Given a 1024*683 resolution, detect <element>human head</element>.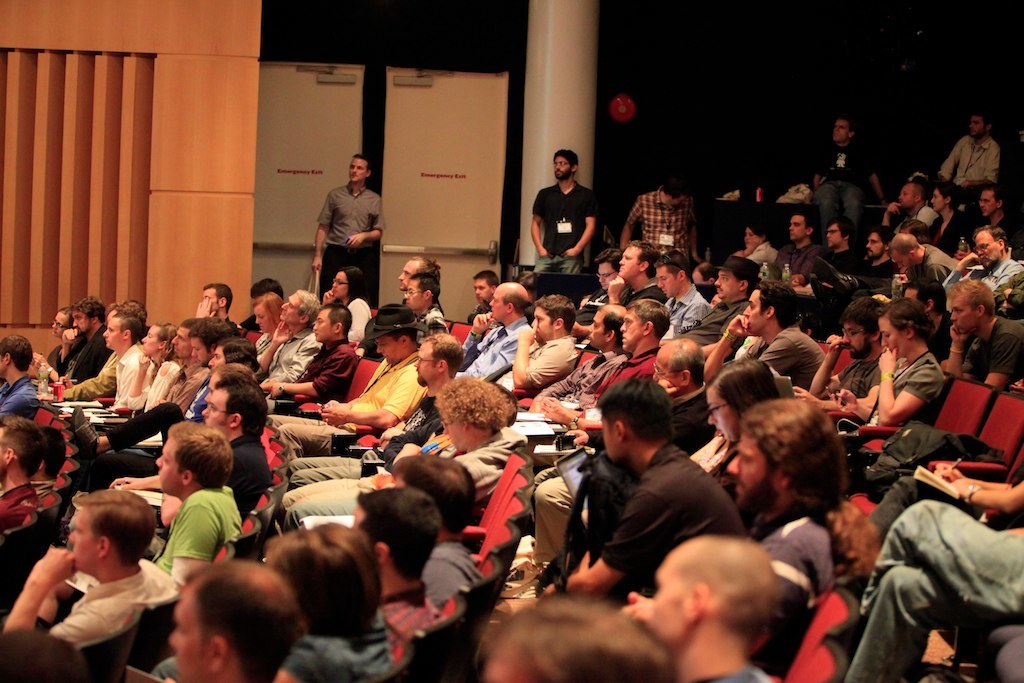
box=[47, 500, 132, 581].
